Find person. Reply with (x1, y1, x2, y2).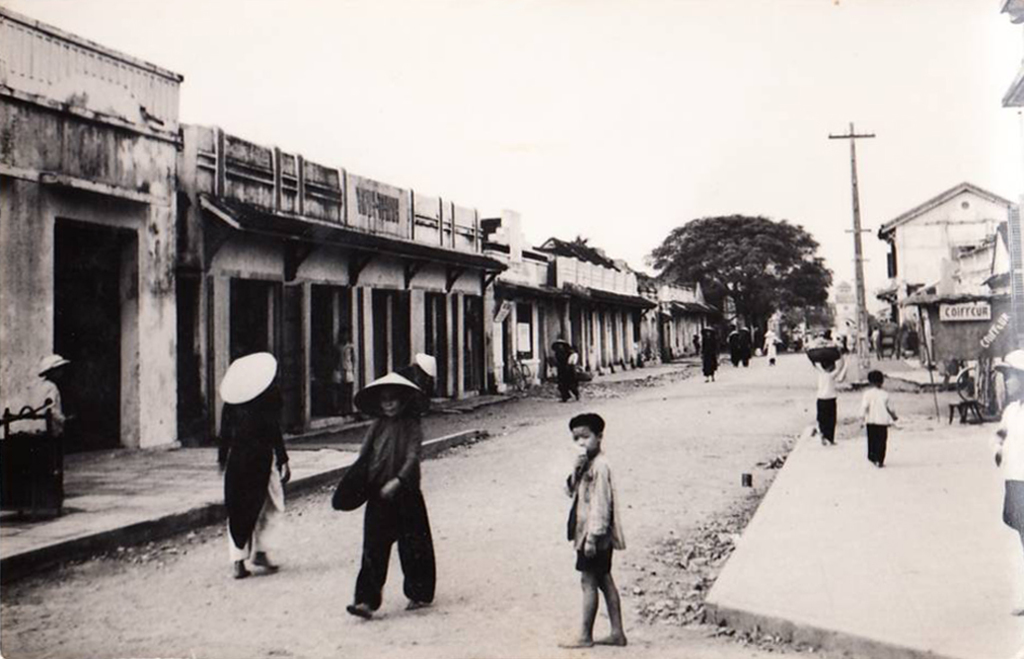
(999, 344, 1023, 615).
